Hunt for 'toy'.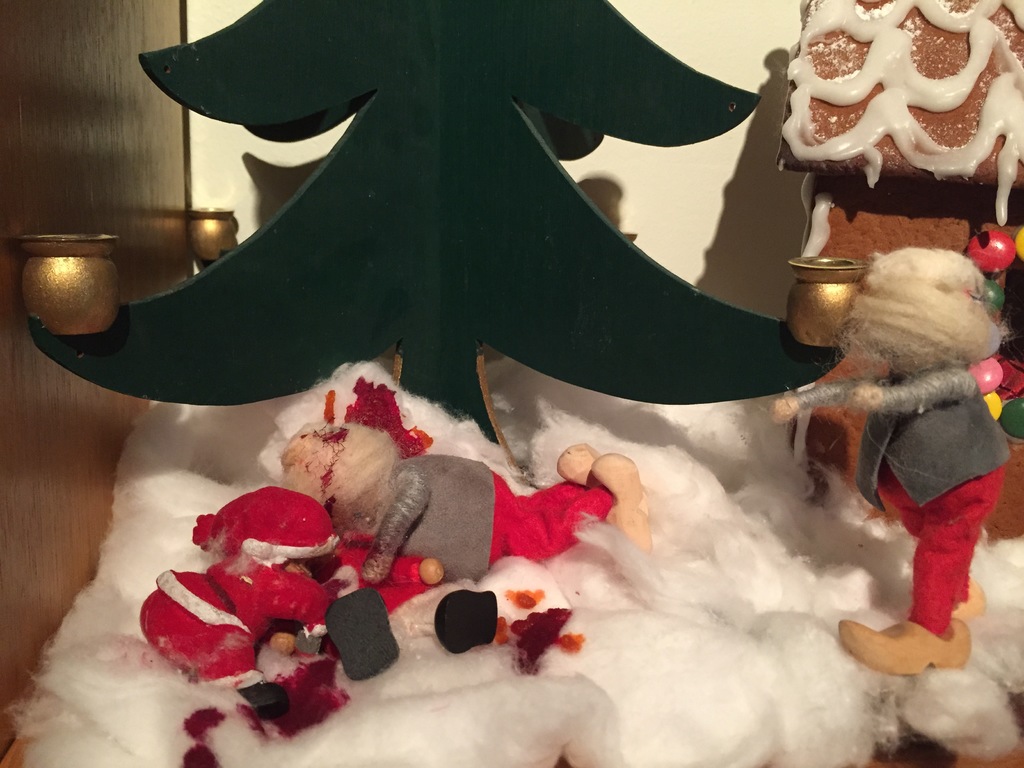
Hunted down at {"x1": 289, "y1": 396, "x2": 653, "y2": 594}.
